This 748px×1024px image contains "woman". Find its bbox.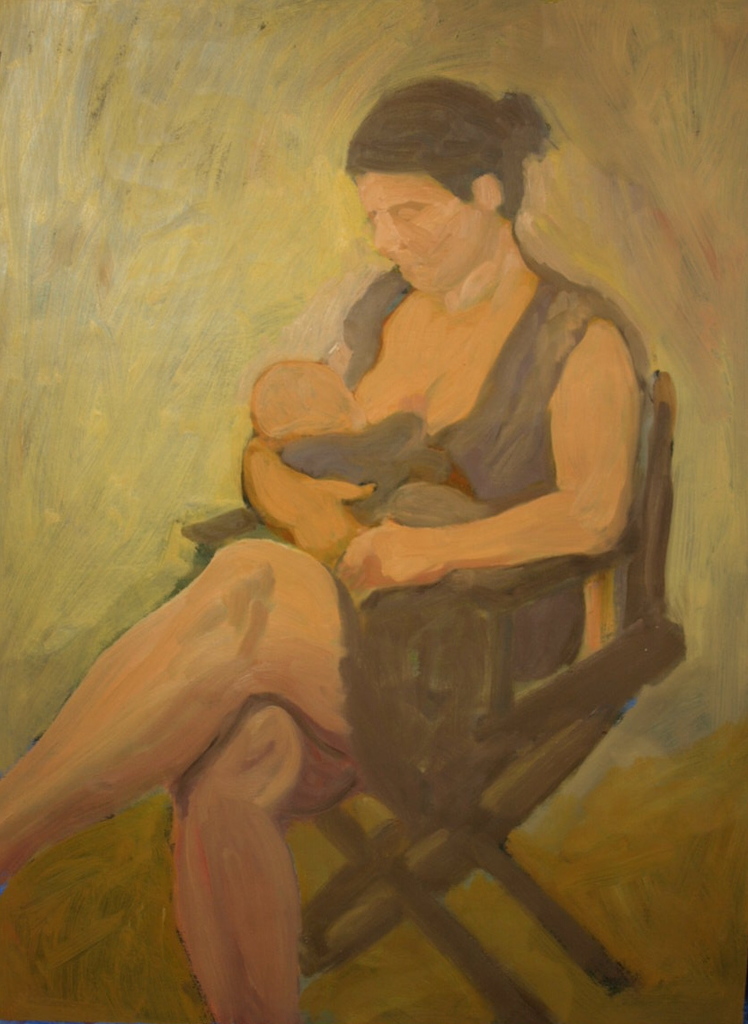
x1=0 y1=82 x2=654 y2=1023.
